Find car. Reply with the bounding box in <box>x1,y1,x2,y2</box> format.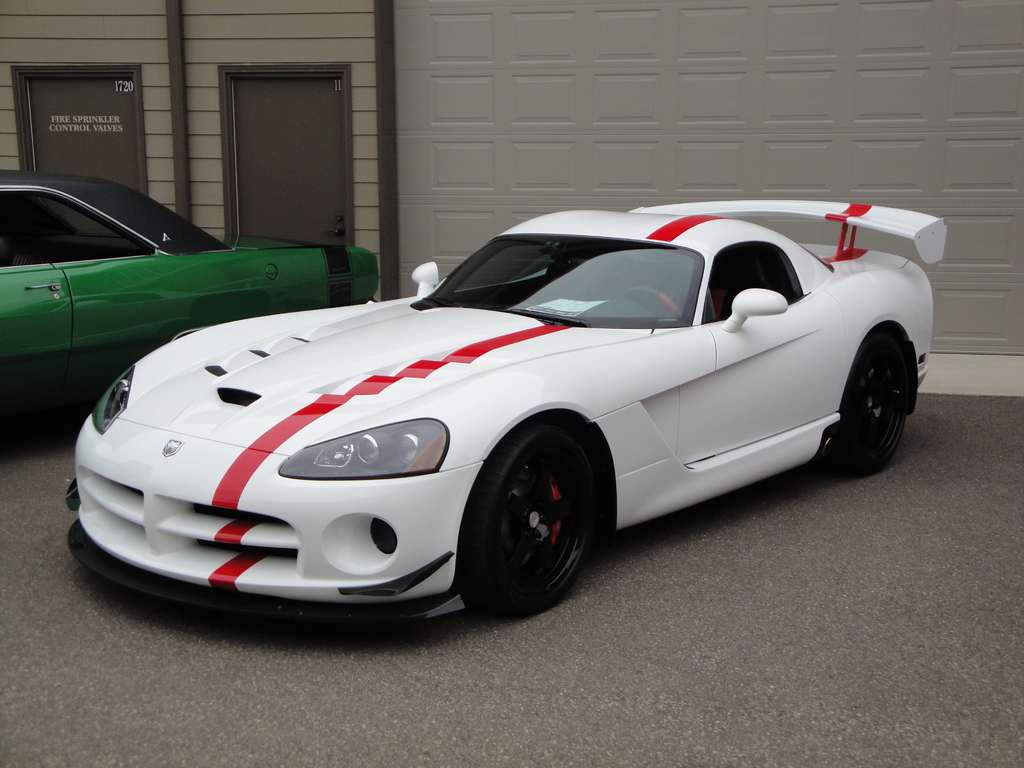
<box>0,171,381,433</box>.
